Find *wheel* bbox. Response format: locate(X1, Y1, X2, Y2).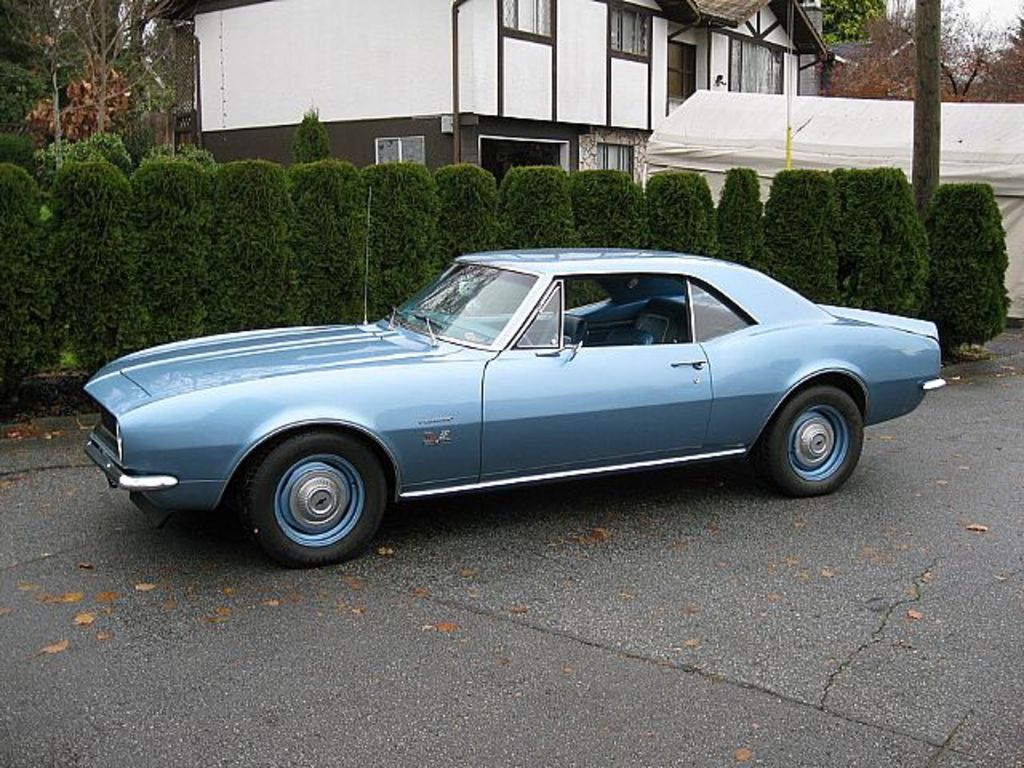
locate(234, 432, 394, 573).
